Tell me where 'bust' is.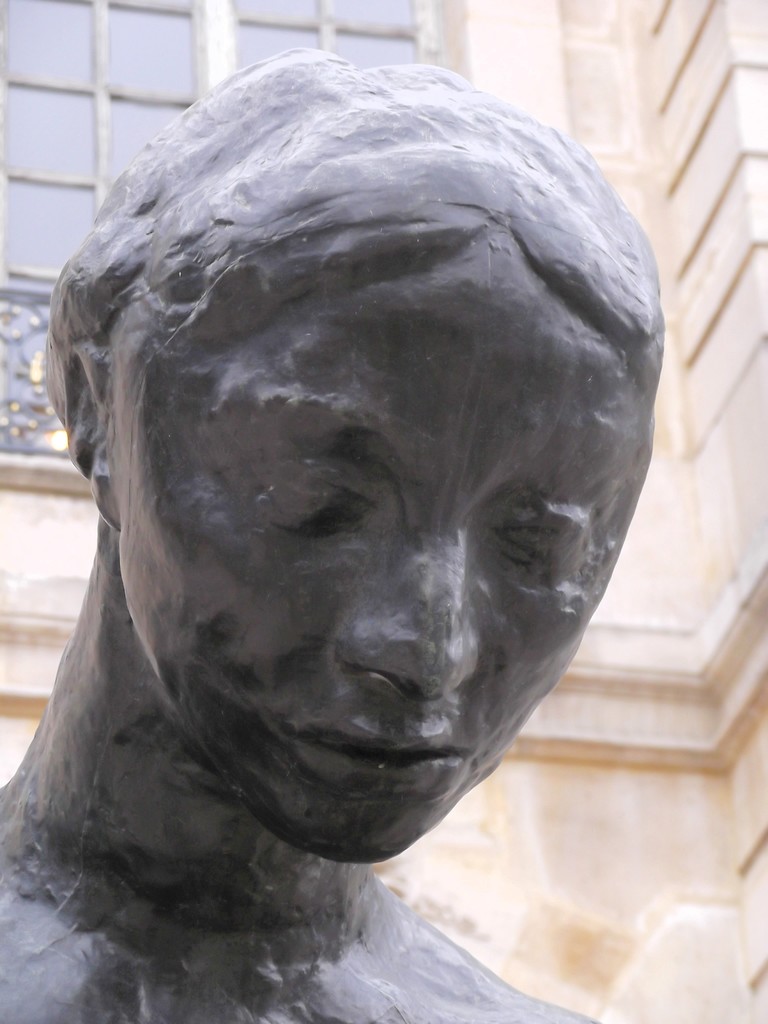
'bust' is at (left=0, top=45, right=668, bottom=1023).
